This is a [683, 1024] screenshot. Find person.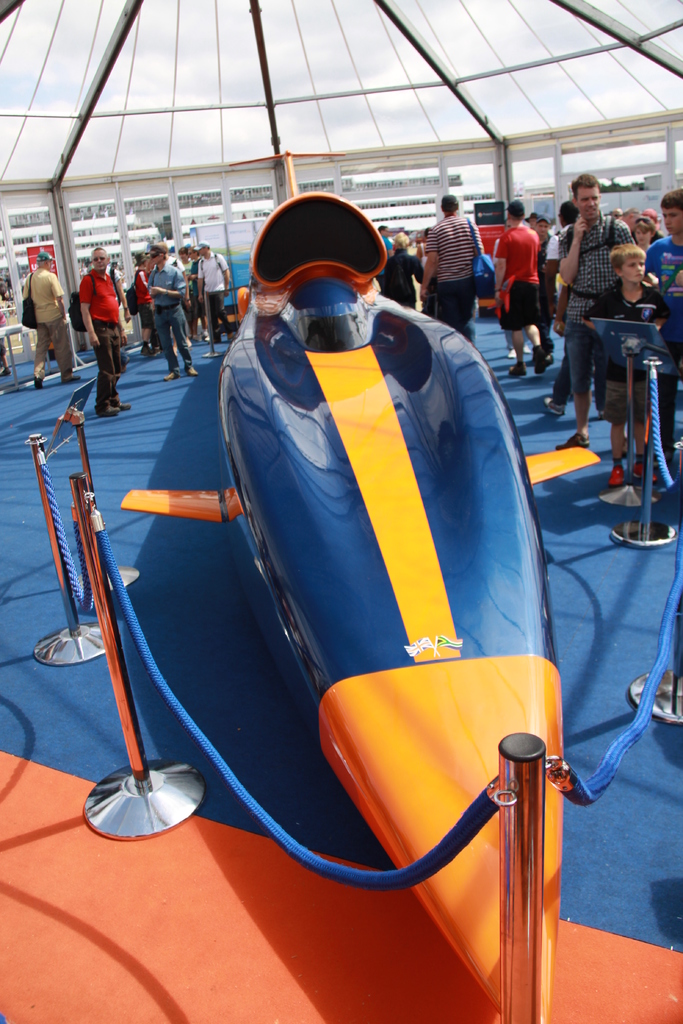
Bounding box: bbox=(550, 176, 632, 458).
